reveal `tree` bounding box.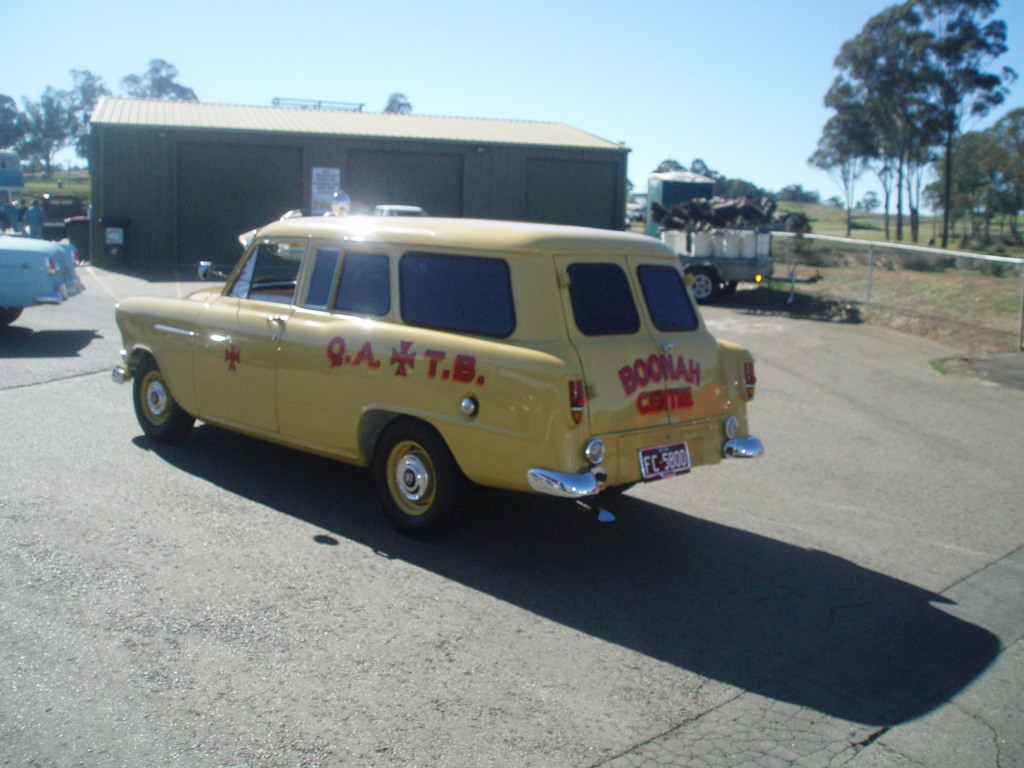
Revealed: <bbox>925, 132, 1023, 253</bbox>.
